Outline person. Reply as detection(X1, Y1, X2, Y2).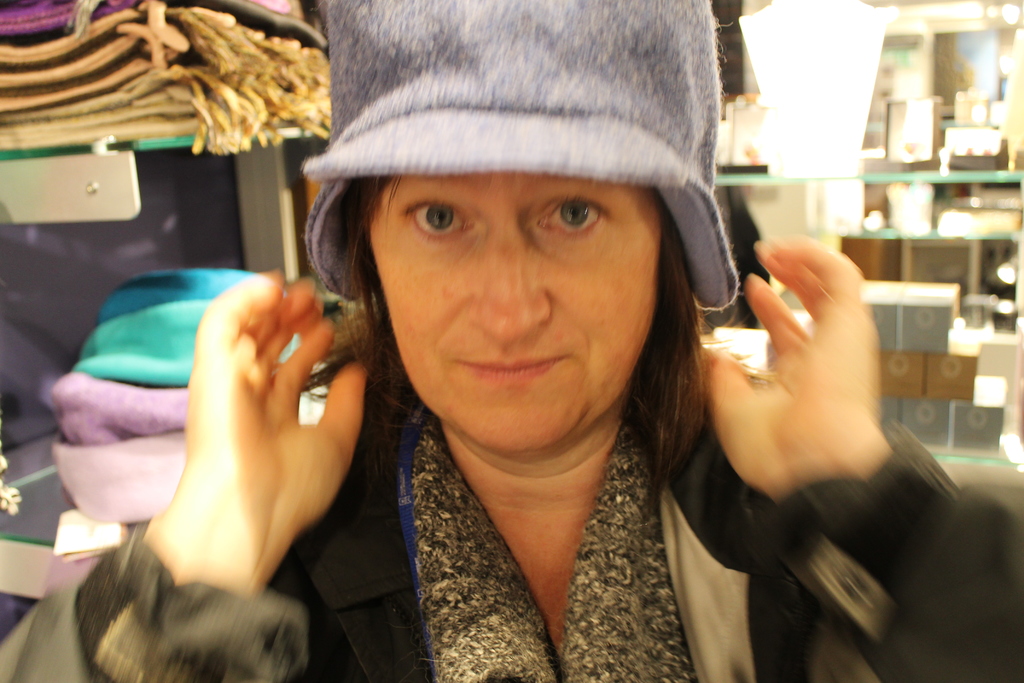
detection(0, 0, 1023, 682).
